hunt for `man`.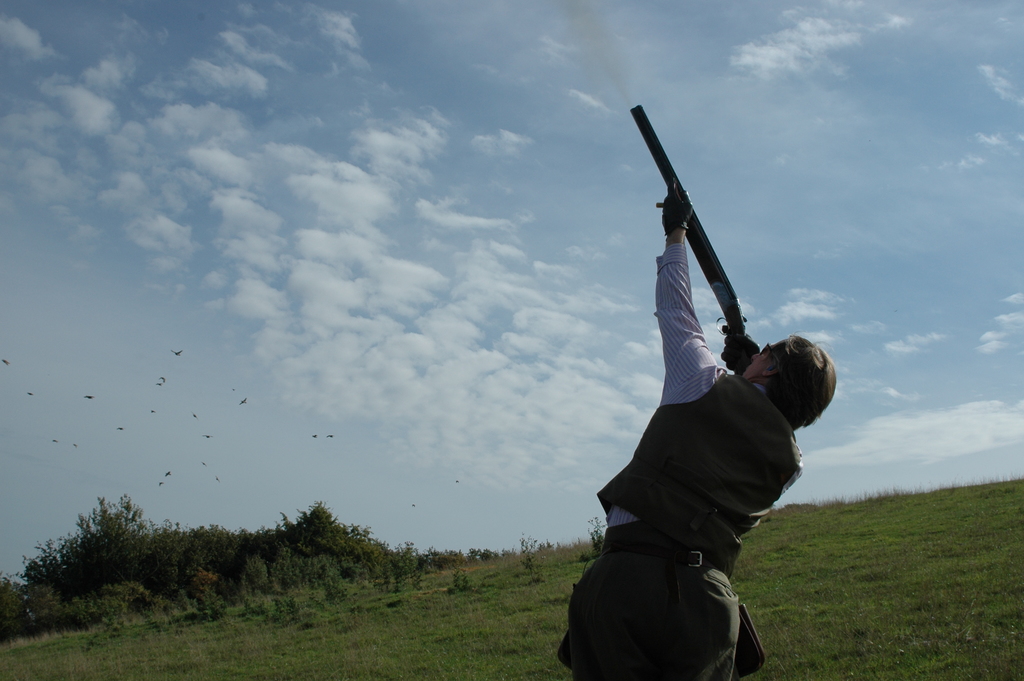
Hunted down at (left=572, top=266, right=834, bottom=677).
